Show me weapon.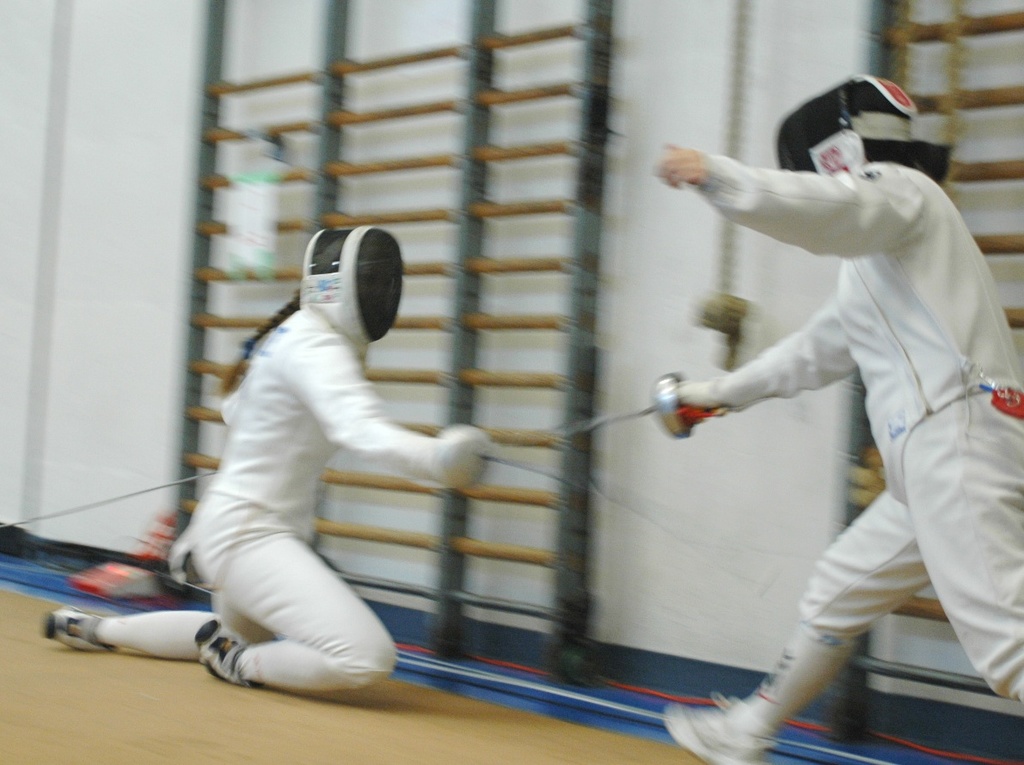
weapon is here: <box>430,416,775,594</box>.
